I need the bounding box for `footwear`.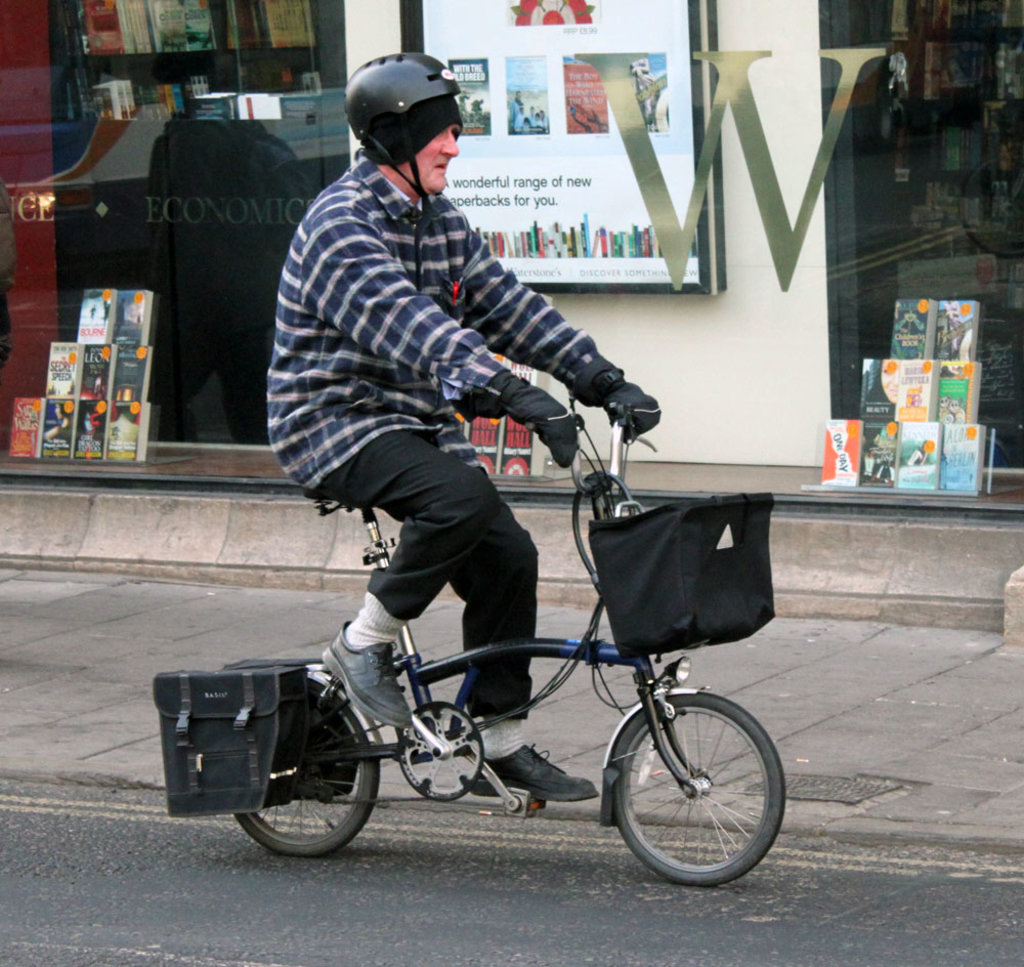
Here it is: BBox(452, 742, 599, 799).
